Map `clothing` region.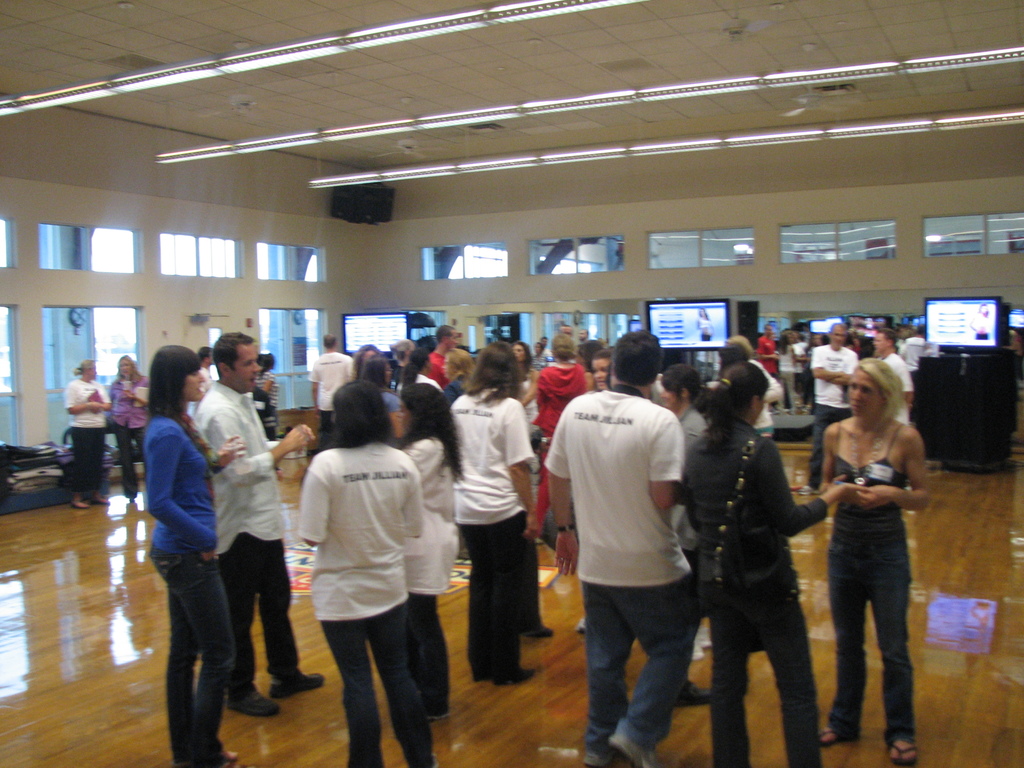
Mapped to bbox=(449, 379, 532, 678).
